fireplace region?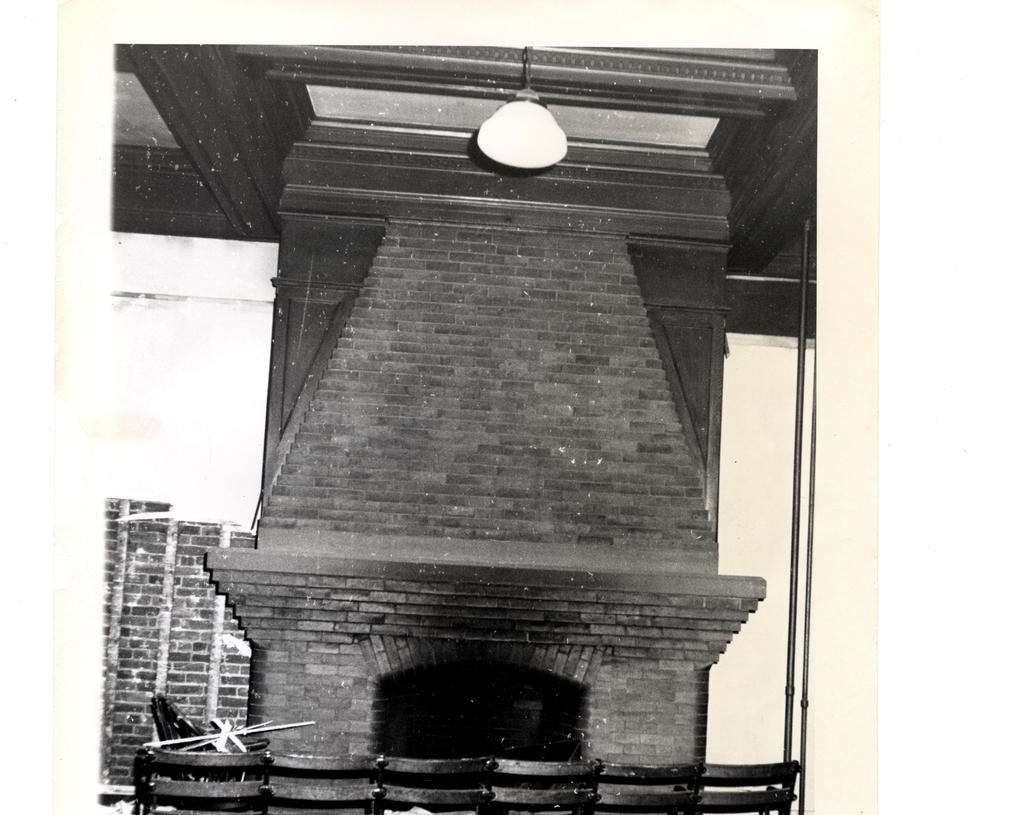
[x1=208, y1=554, x2=765, y2=814]
